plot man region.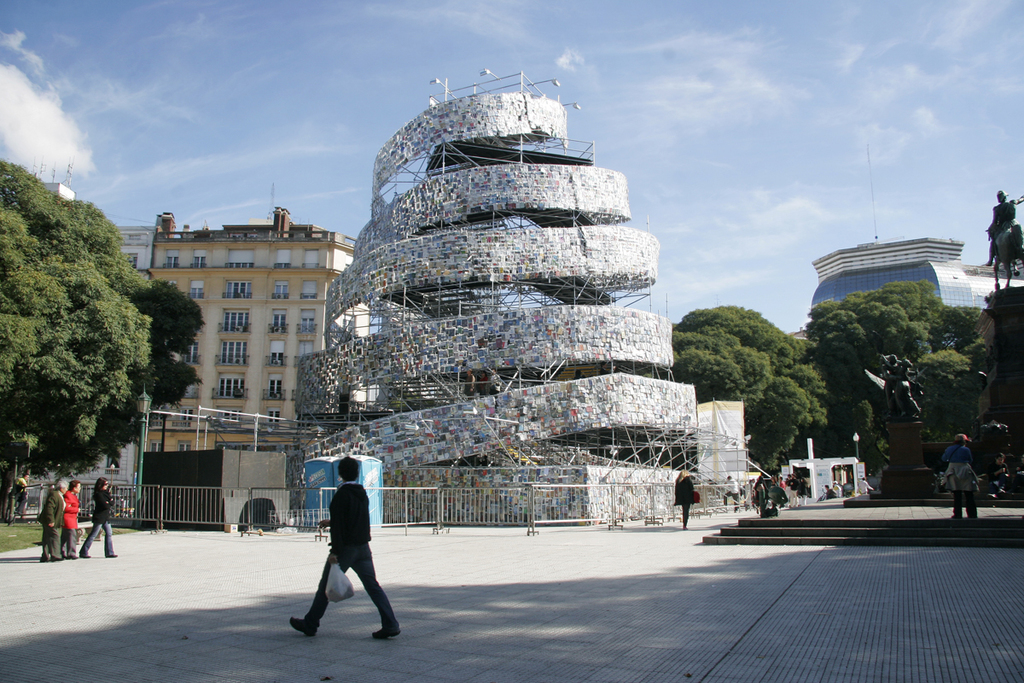
Plotted at select_region(288, 456, 401, 642).
